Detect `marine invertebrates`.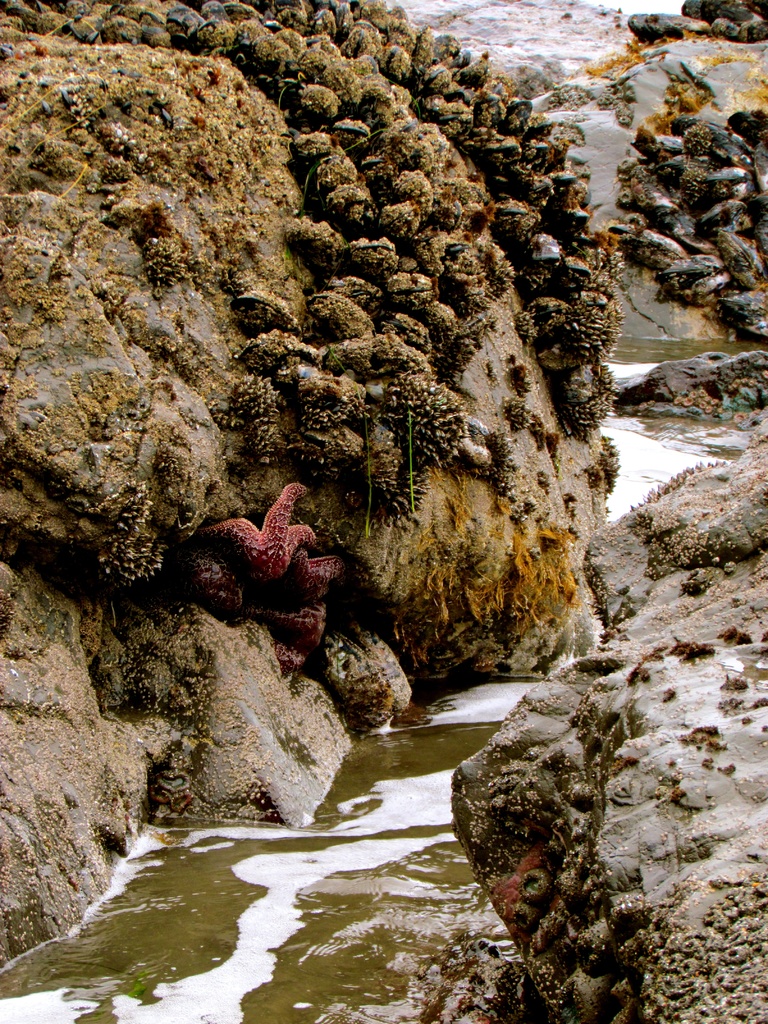
Detected at select_region(333, 230, 397, 280).
